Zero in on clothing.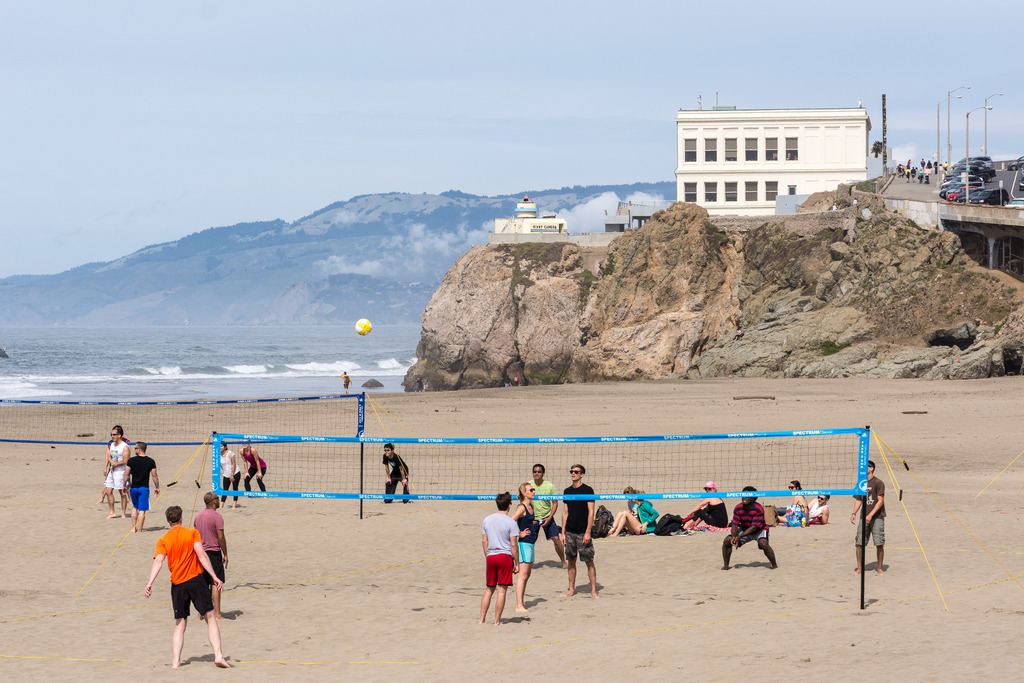
Zeroed in: 214:447:242:504.
